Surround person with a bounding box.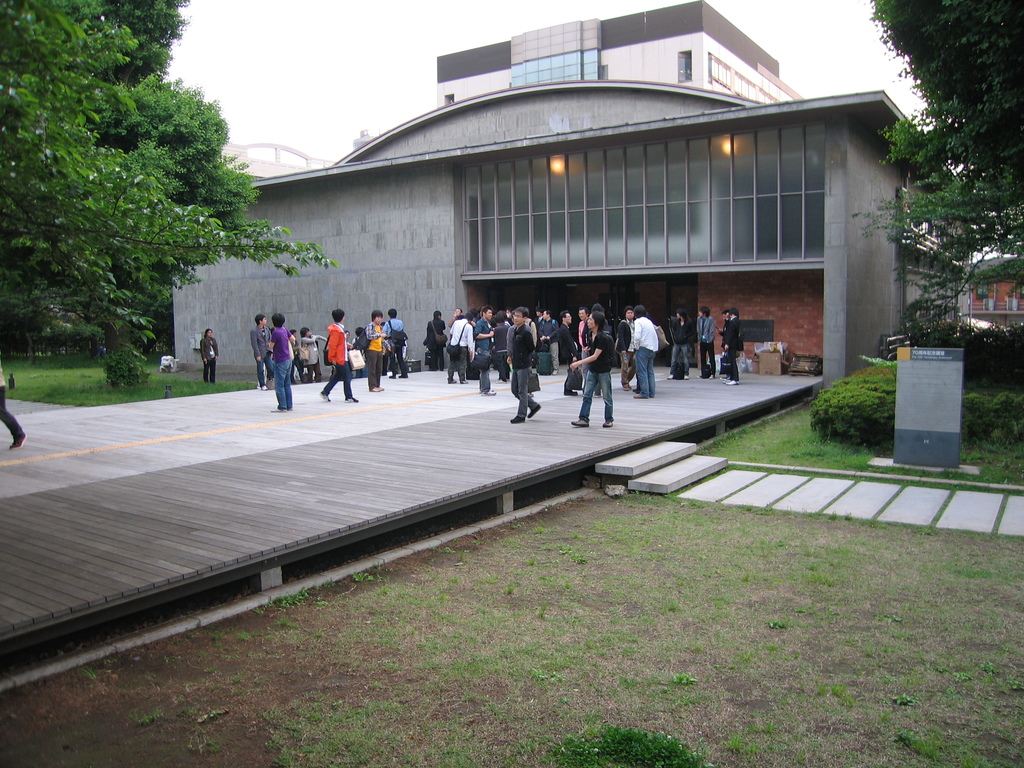
BBox(248, 314, 271, 391).
